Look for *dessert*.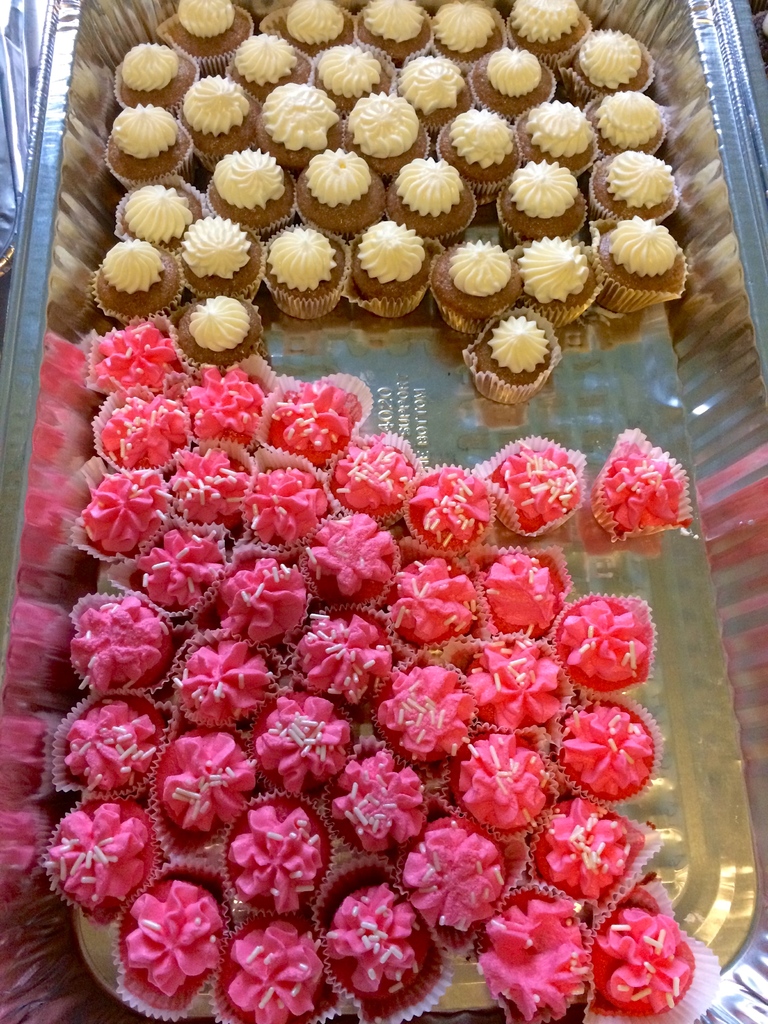
Found: left=170, top=353, right=271, bottom=442.
